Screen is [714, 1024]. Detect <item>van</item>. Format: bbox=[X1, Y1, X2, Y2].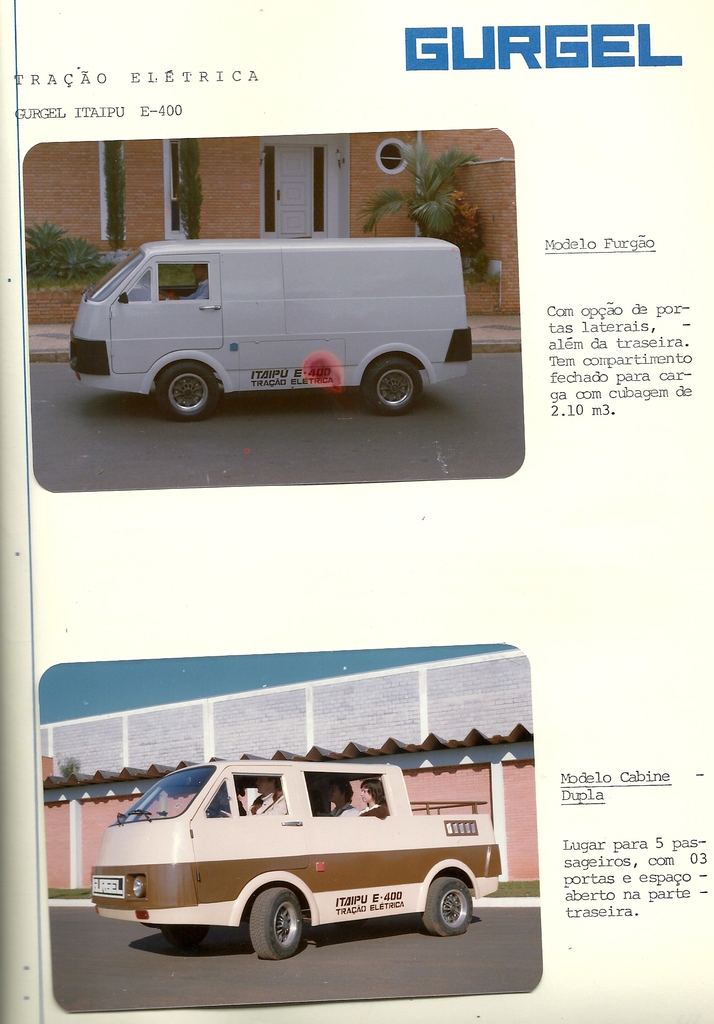
bbox=[83, 756, 503, 963].
